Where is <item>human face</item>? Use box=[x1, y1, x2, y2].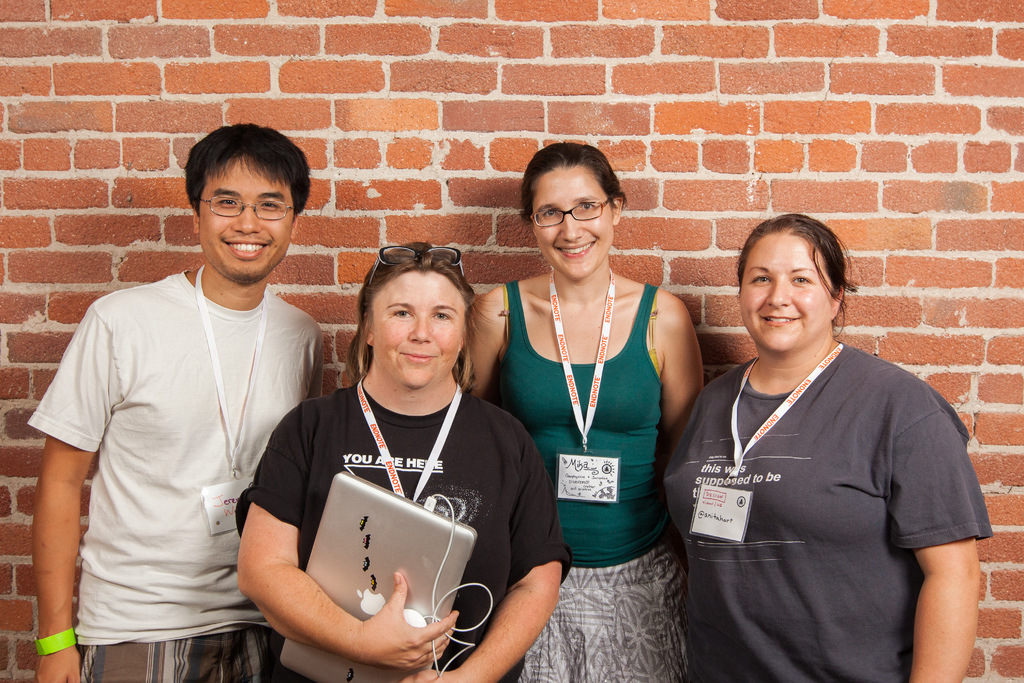
box=[744, 231, 828, 353].
